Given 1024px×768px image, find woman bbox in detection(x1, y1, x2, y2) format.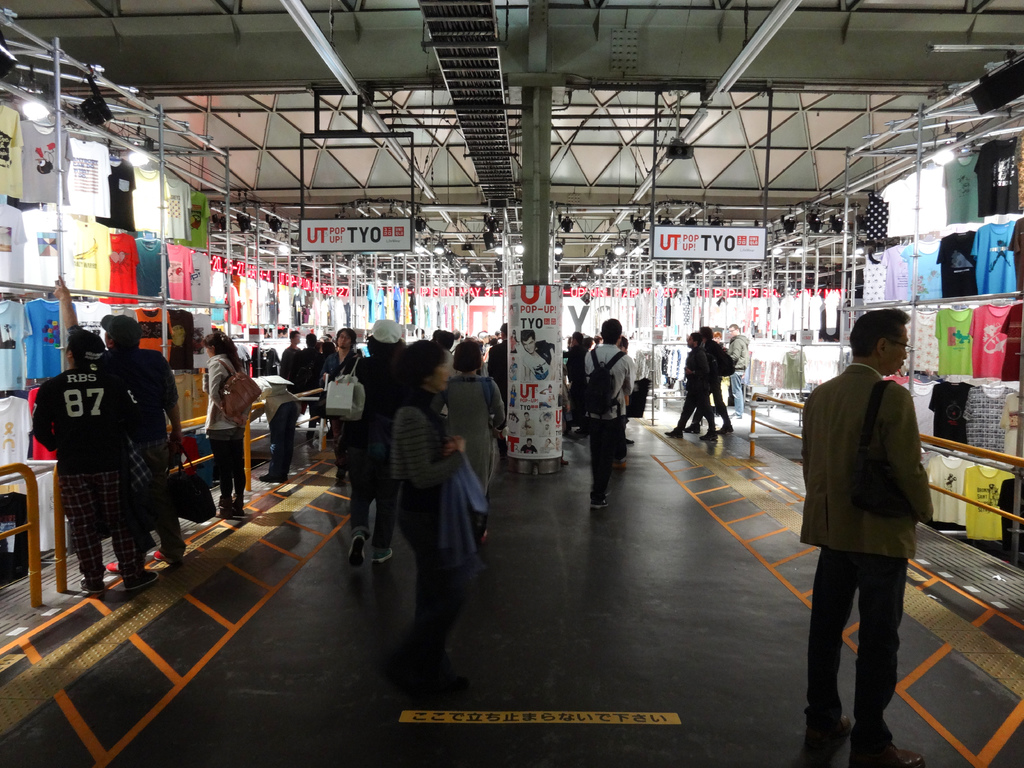
detection(201, 326, 247, 521).
